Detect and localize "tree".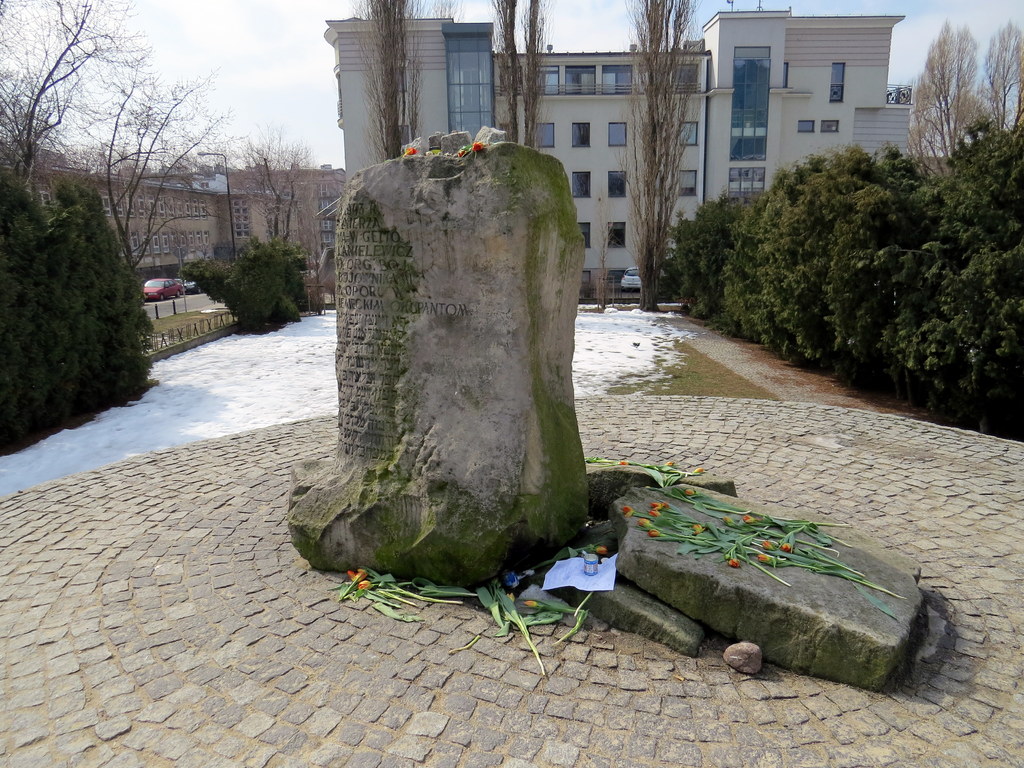
Localized at crop(483, 0, 549, 133).
